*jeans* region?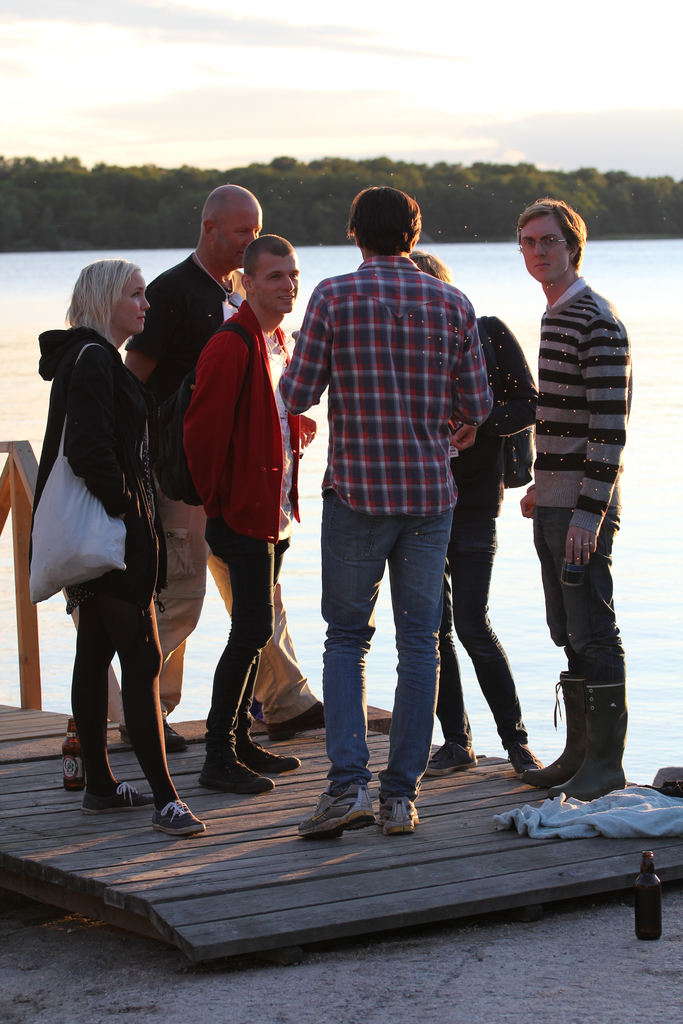
[x1=434, y1=518, x2=531, y2=749]
